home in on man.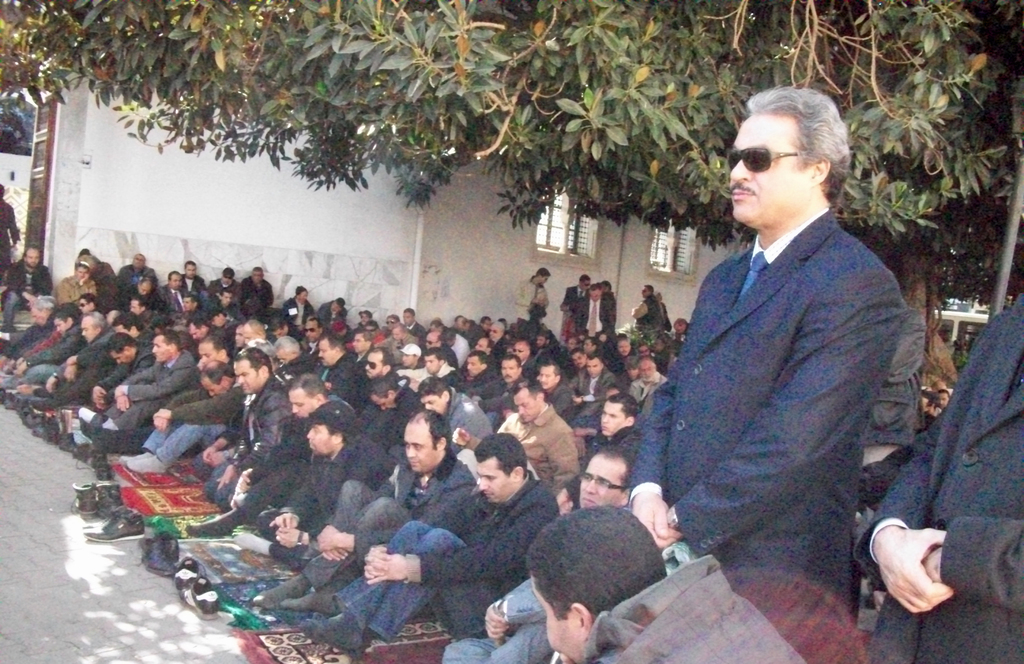
Homed in at crop(570, 353, 621, 403).
